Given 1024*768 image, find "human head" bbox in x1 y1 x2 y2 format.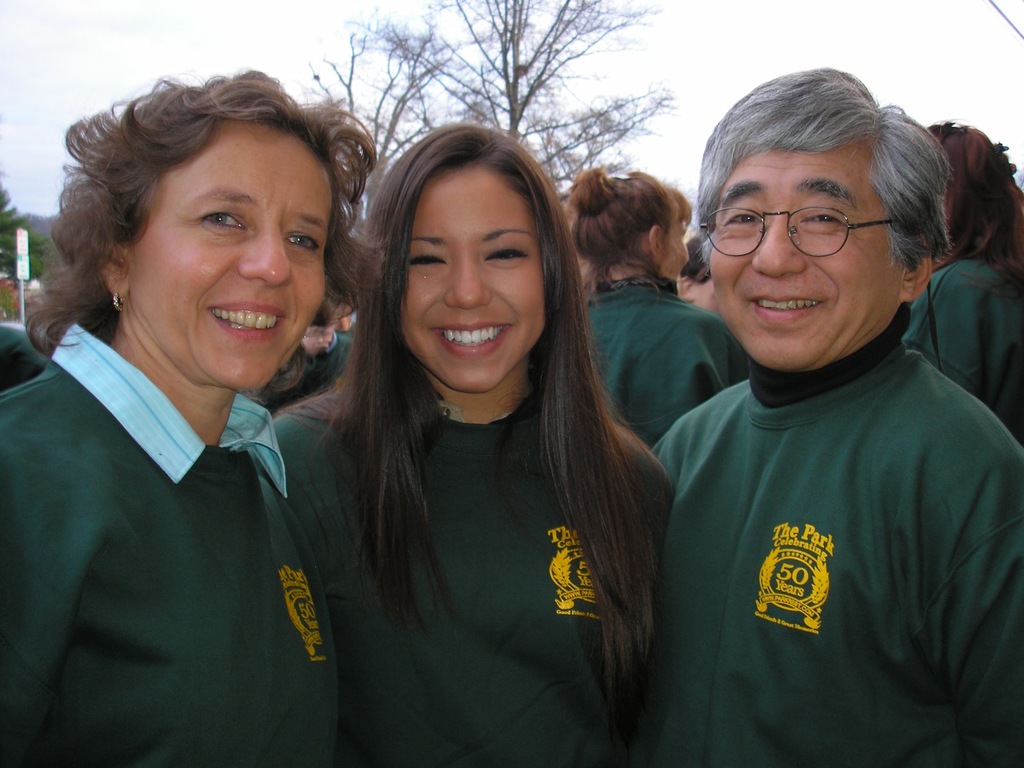
60 74 353 373.
